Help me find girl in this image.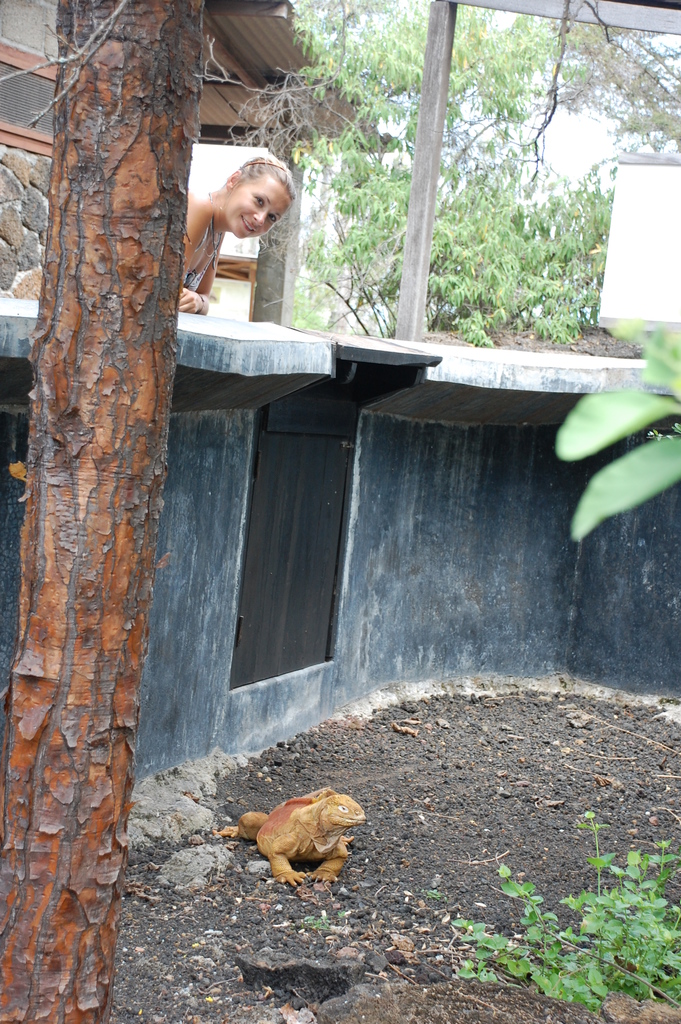
Found it: <region>174, 154, 291, 316</region>.
